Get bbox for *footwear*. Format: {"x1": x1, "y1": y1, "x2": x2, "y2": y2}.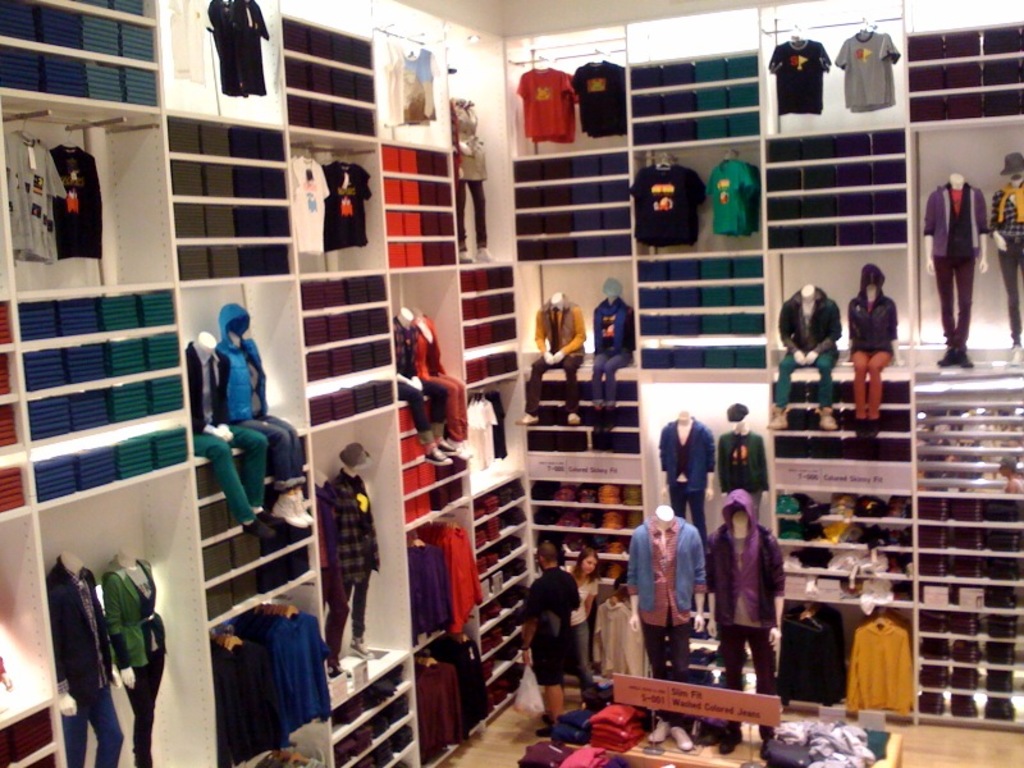
{"x1": 762, "y1": 737, "x2": 772, "y2": 762}.
